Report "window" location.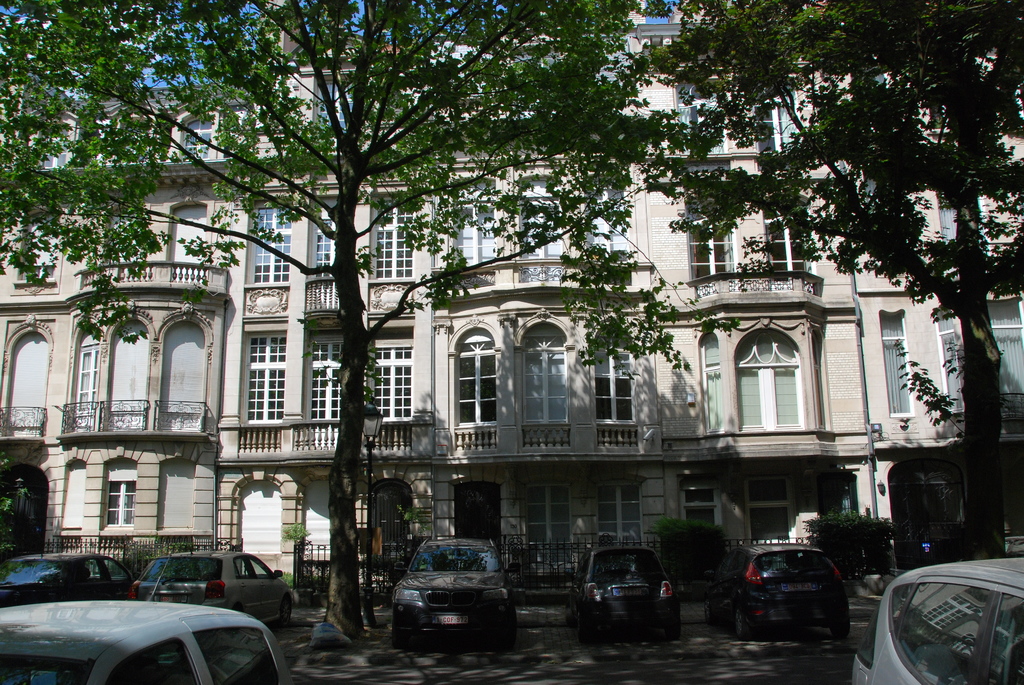
Report: left=19, top=206, right=61, bottom=280.
